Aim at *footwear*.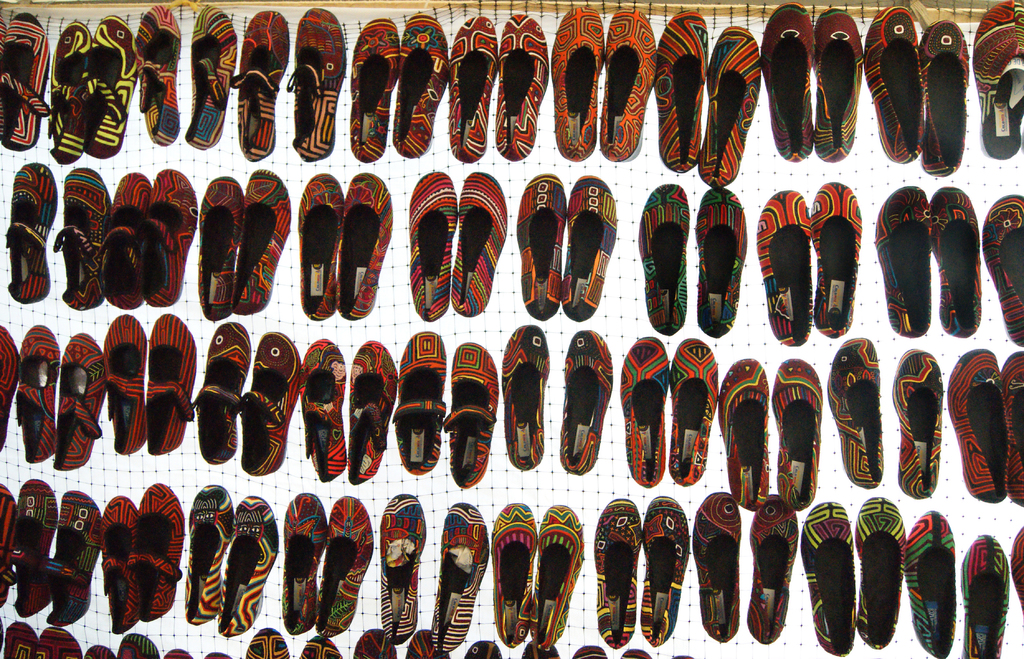
Aimed at x1=191, y1=318, x2=239, y2=463.
